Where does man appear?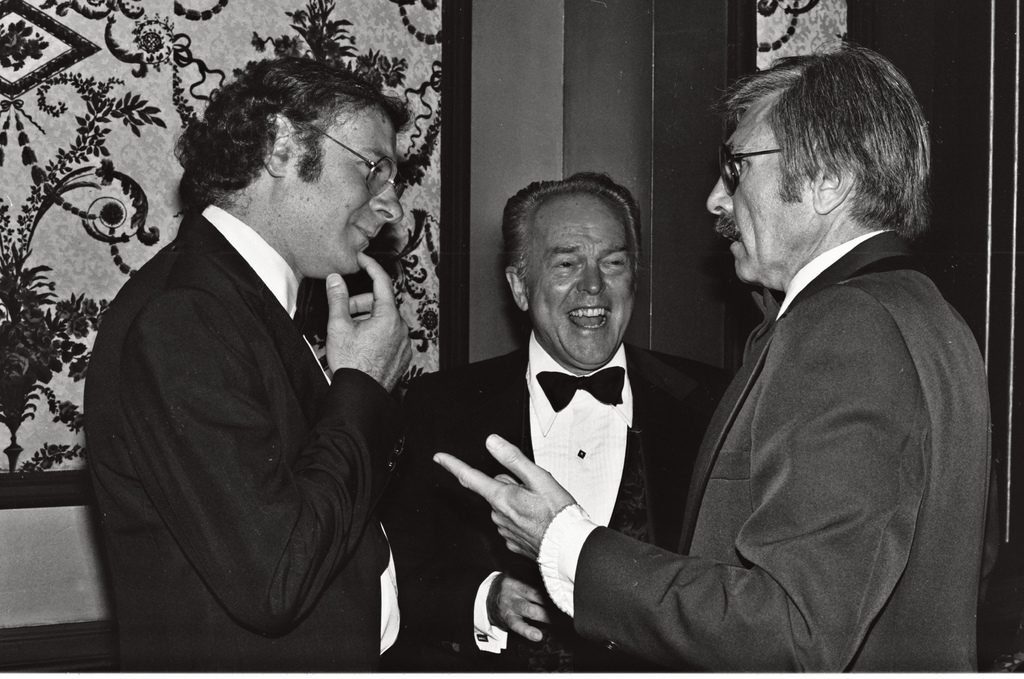
Appears at (73,44,450,669).
